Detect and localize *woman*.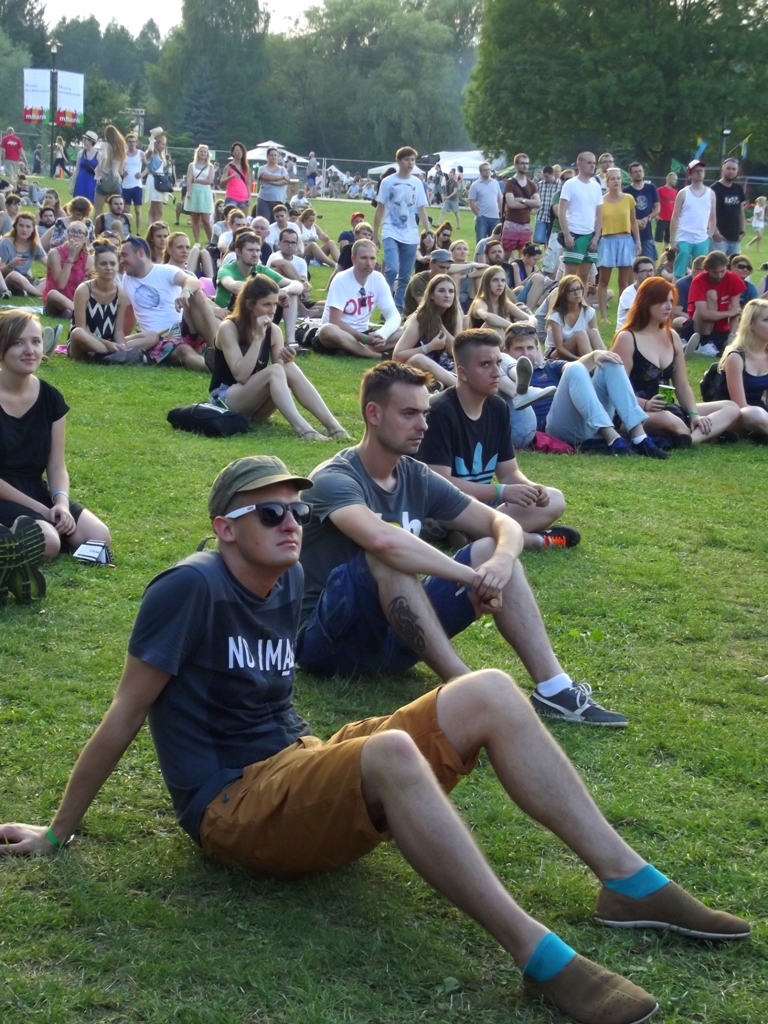
Localized at x1=513 y1=241 x2=550 y2=292.
